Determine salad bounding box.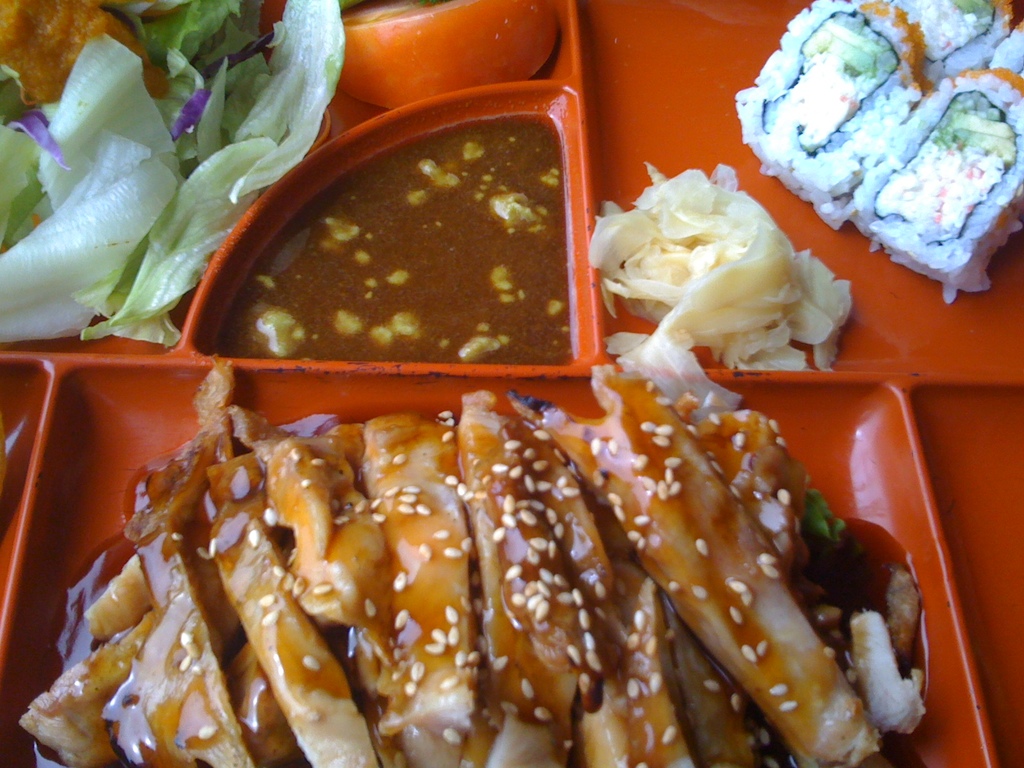
Determined: bbox=[0, 0, 358, 426].
